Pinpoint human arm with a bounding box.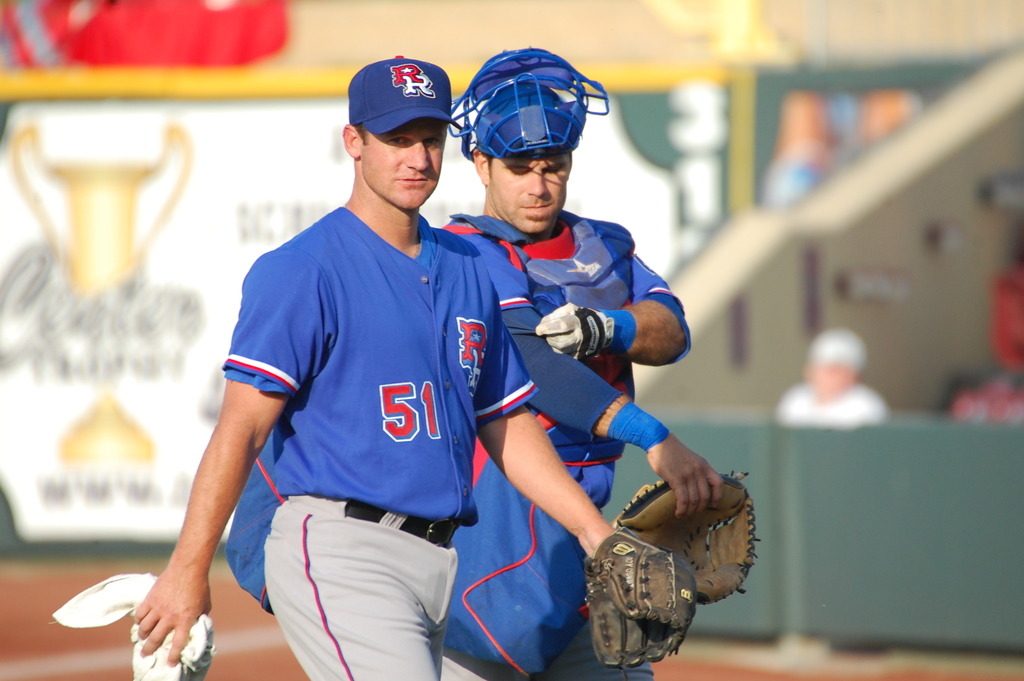
(x1=489, y1=247, x2=729, y2=518).
